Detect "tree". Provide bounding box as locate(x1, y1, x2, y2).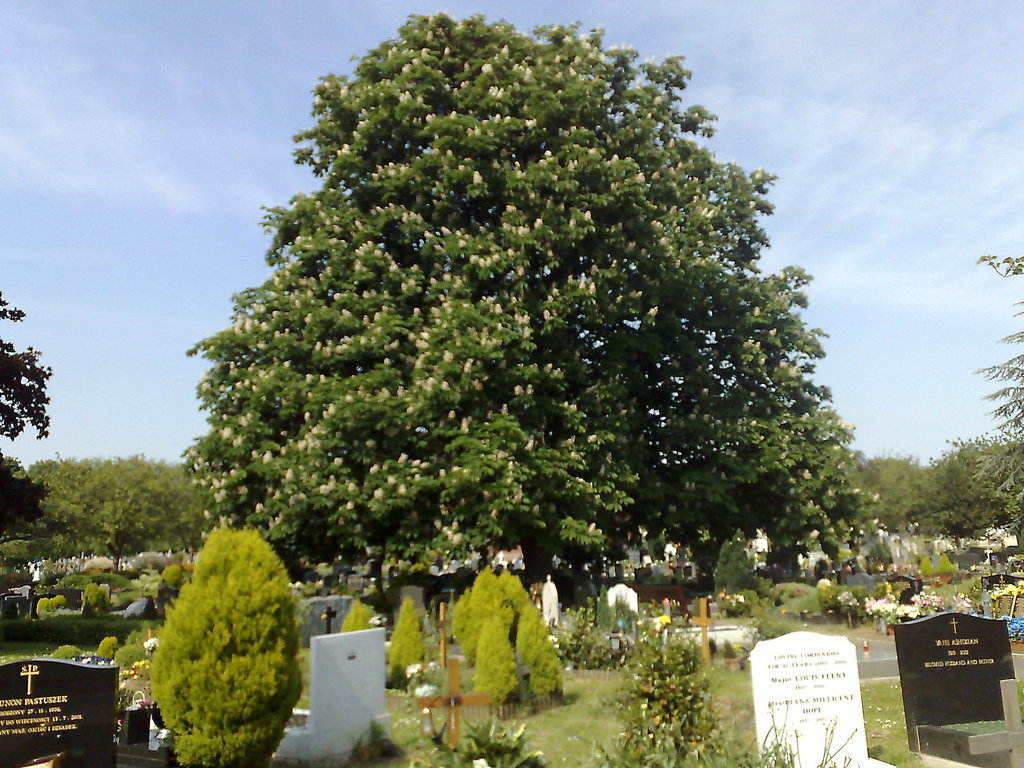
locate(153, 524, 307, 767).
